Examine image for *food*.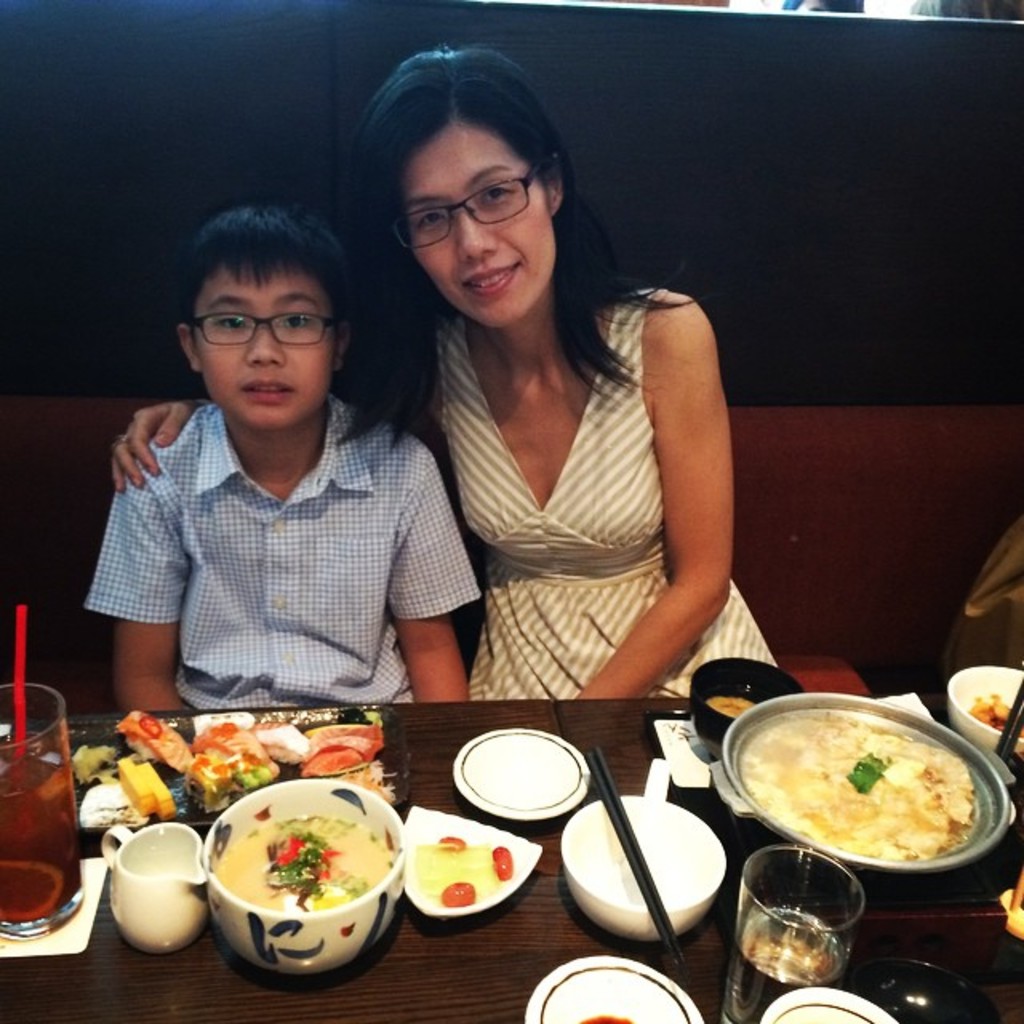
Examination result: [699, 691, 757, 725].
